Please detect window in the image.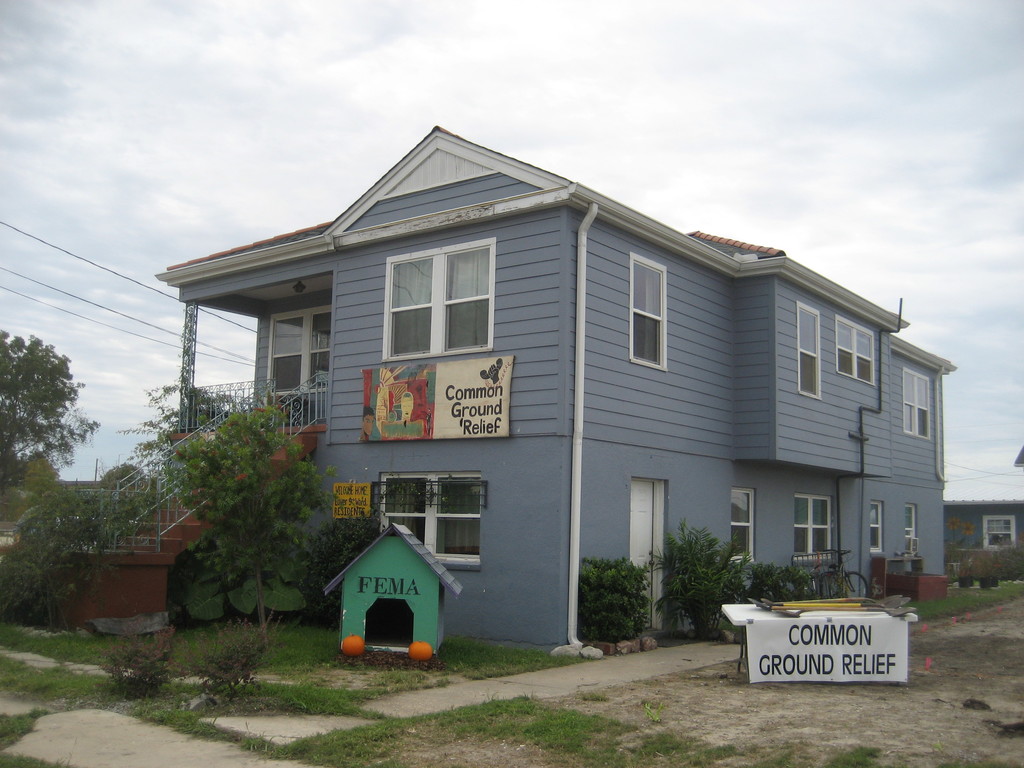
select_region(872, 502, 881, 557).
